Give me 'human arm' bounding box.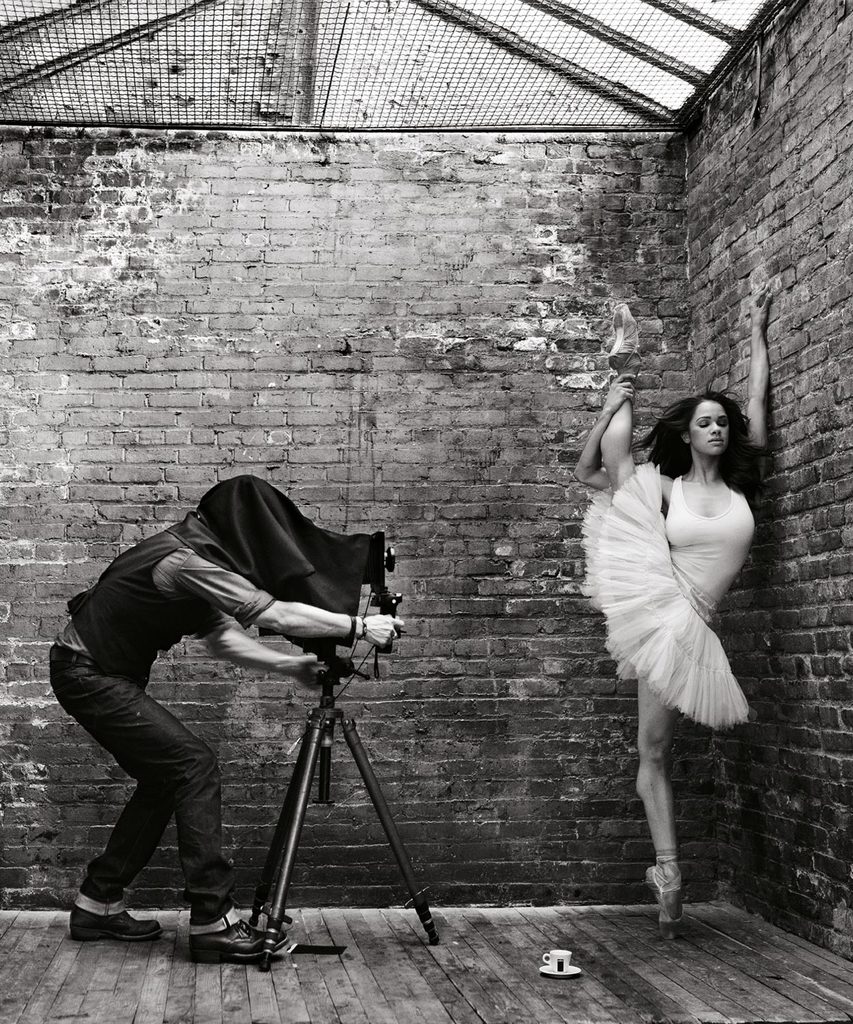
[x1=744, y1=285, x2=766, y2=484].
